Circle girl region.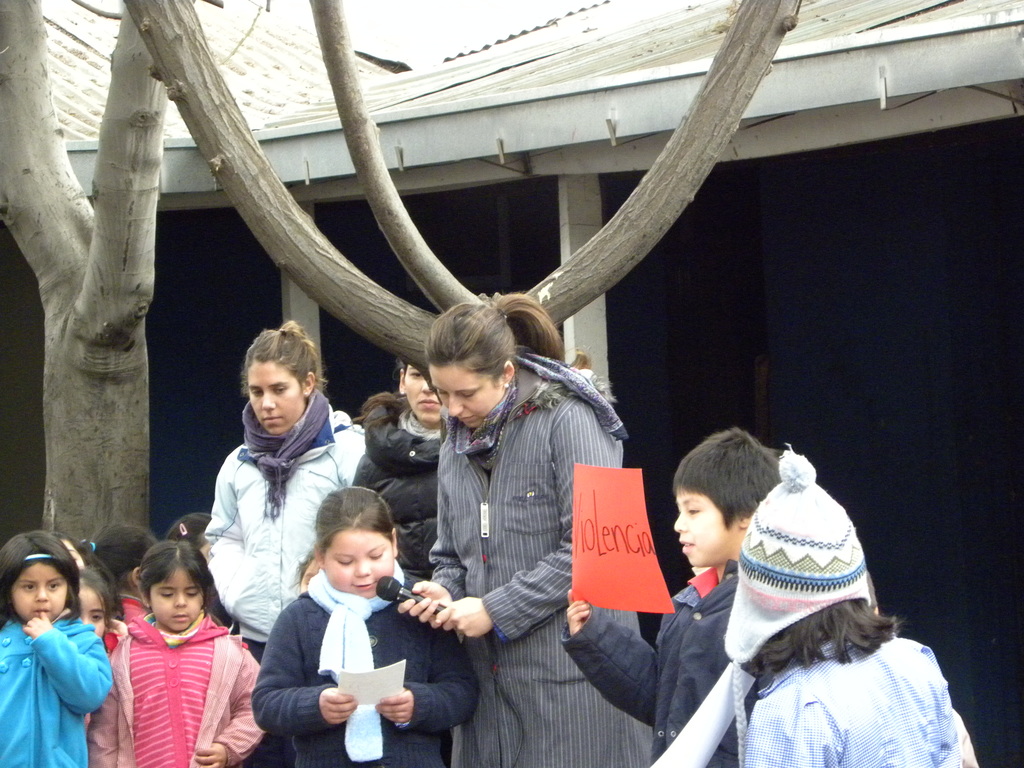
Region: box(79, 563, 112, 635).
